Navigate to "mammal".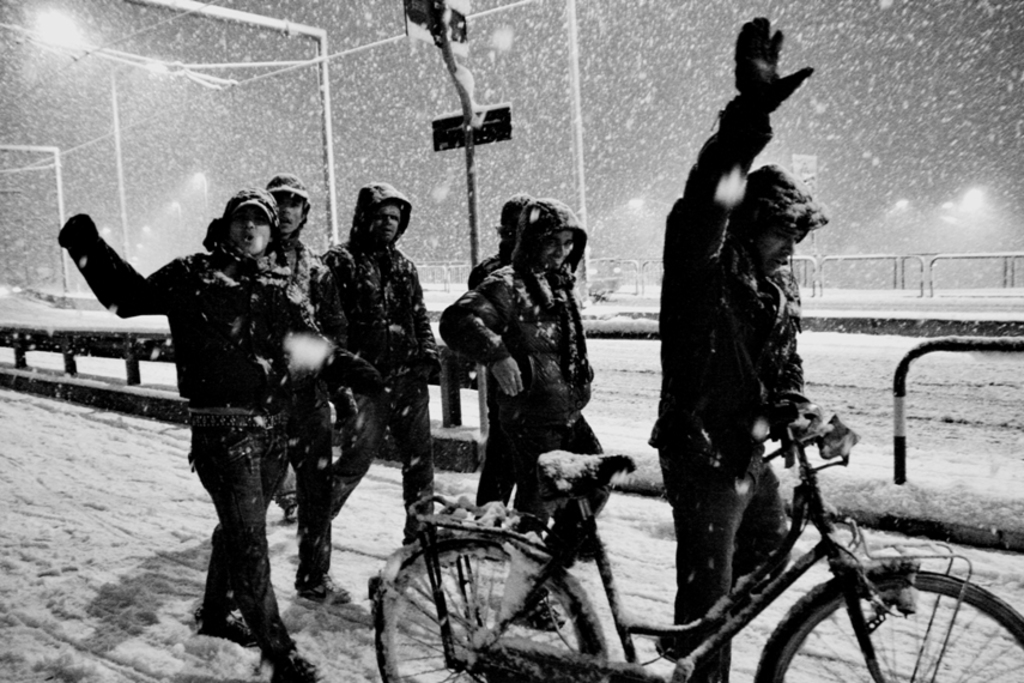
Navigation target: 461 197 541 513.
